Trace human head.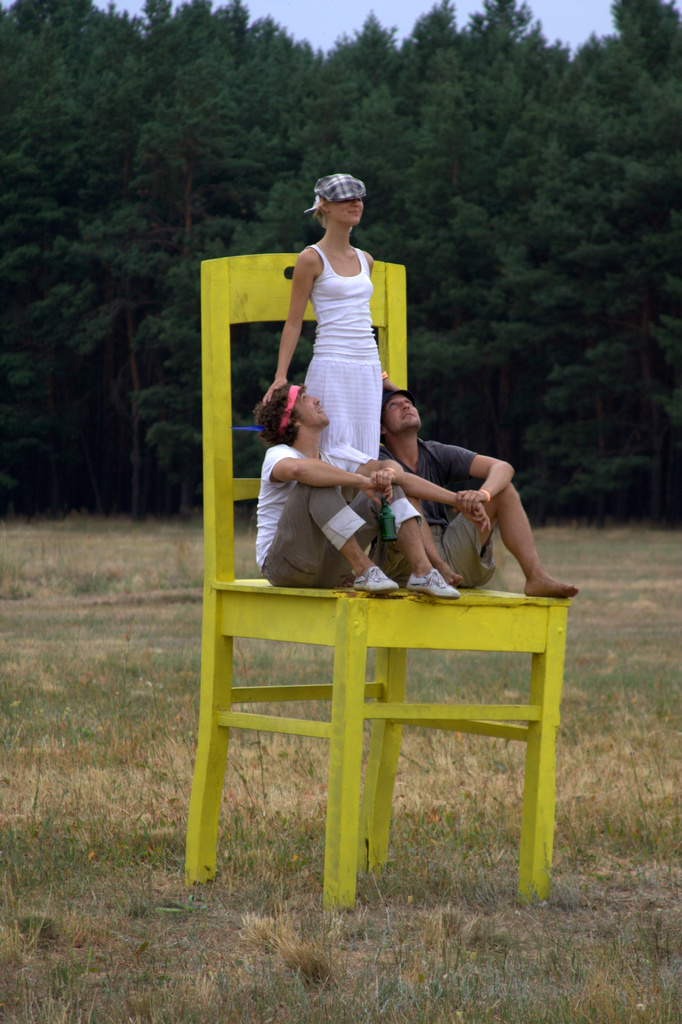
Traced to region(307, 172, 361, 227).
